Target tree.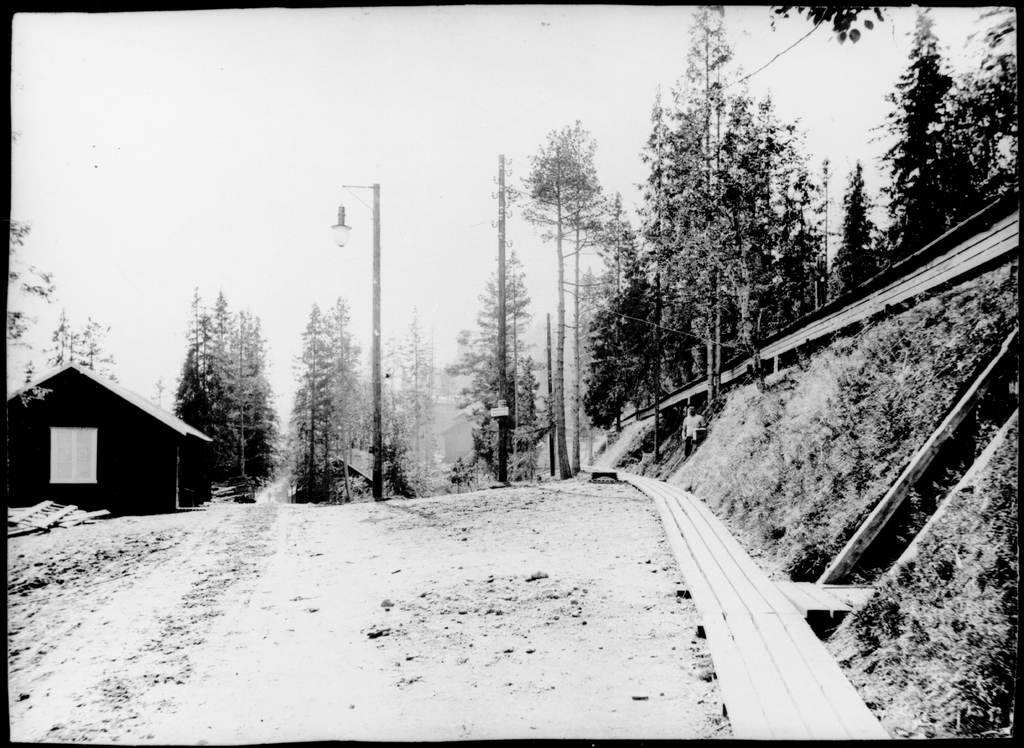
Target region: crop(825, 158, 877, 300).
